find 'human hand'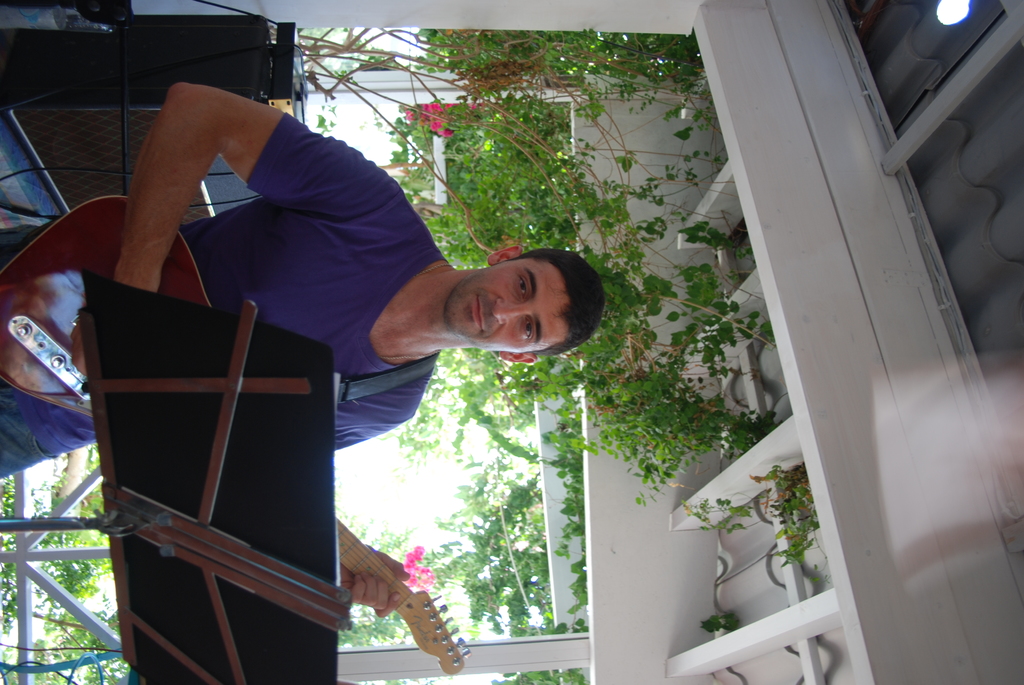
bbox=[340, 545, 410, 617]
